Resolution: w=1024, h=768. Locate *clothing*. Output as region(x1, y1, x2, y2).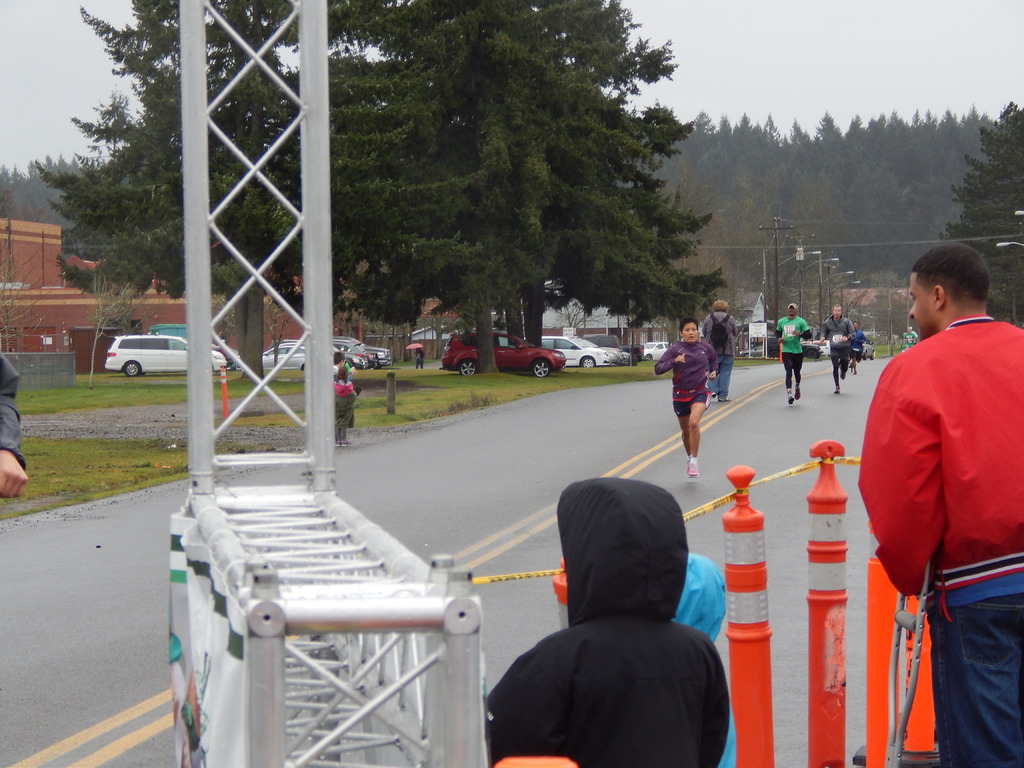
region(650, 333, 712, 435).
